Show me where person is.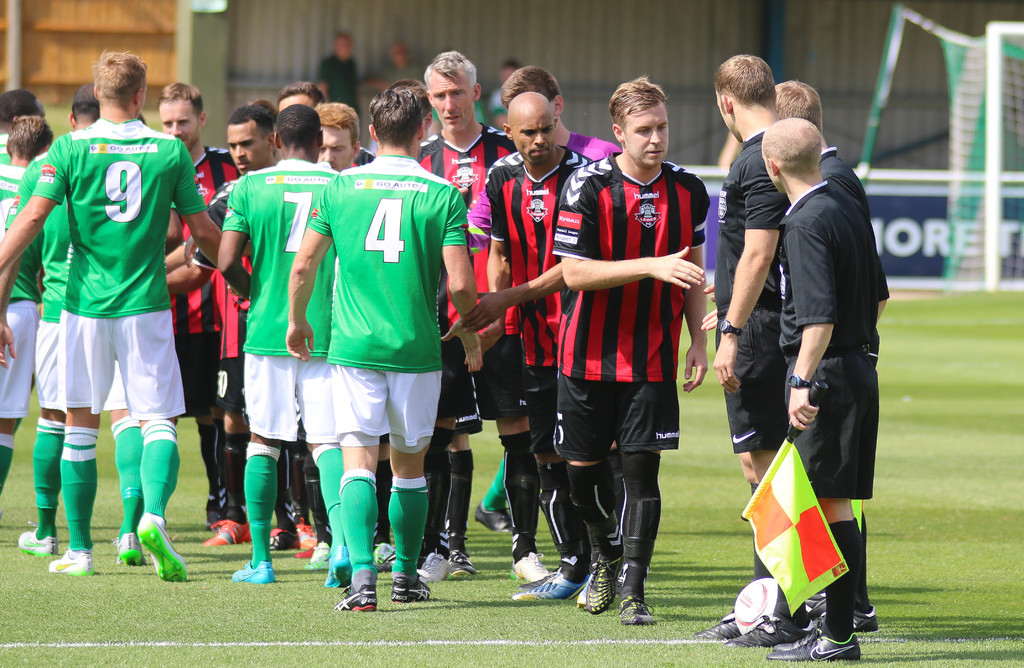
person is at left=15, top=30, right=201, bottom=577.
